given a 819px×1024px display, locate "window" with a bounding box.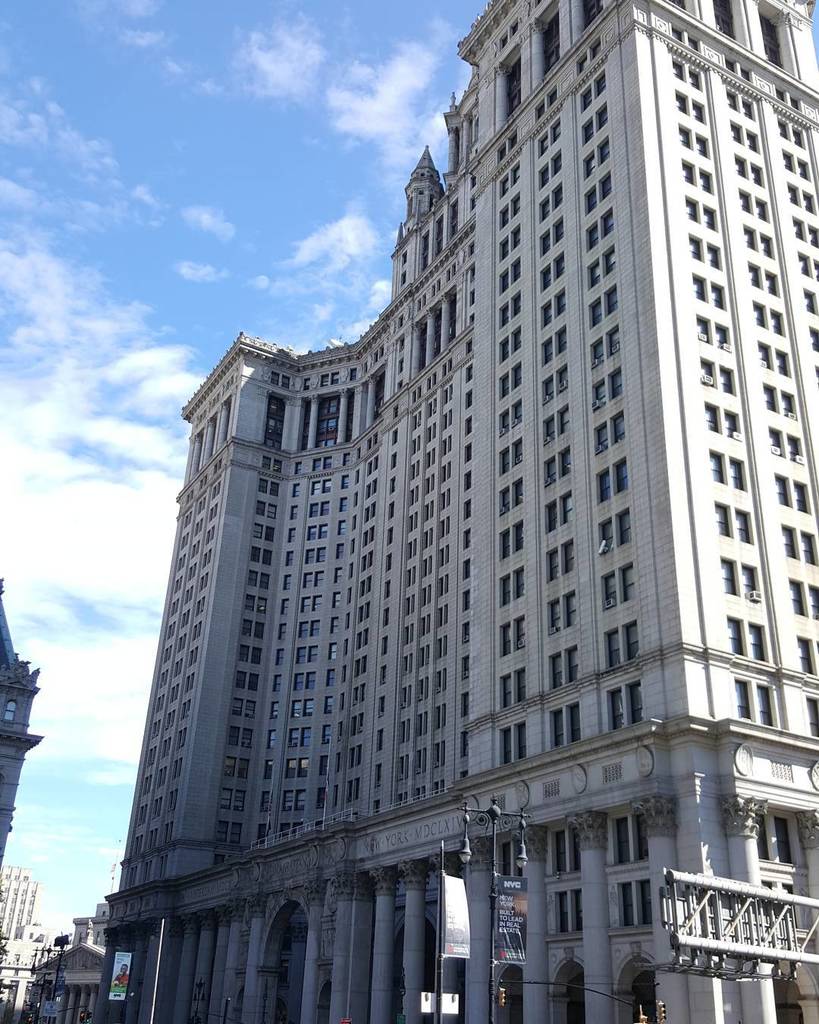
Located: (left=539, top=328, right=567, bottom=357).
